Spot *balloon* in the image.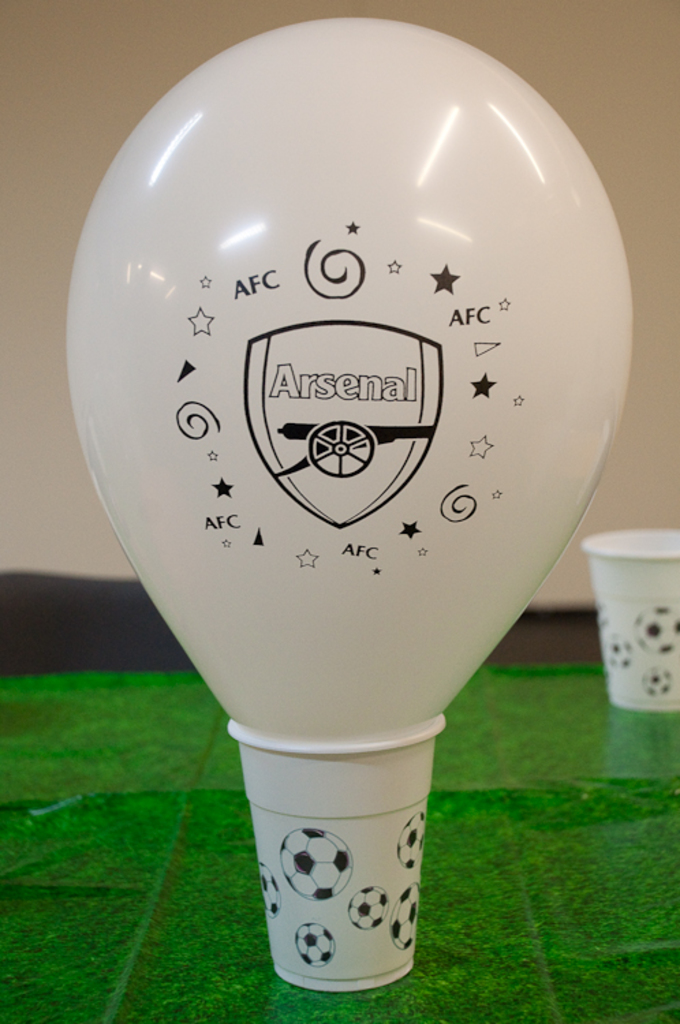
*balloon* found at (left=66, top=15, right=631, bottom=747).
